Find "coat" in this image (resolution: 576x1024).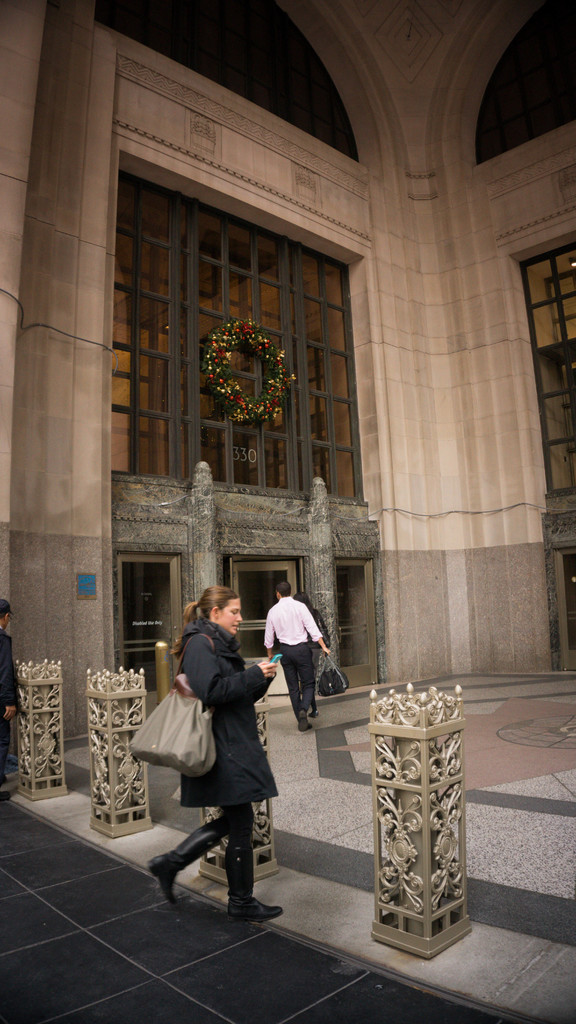
{"left": 170, "top": 605, "right": 272, "bottom": 848}.
